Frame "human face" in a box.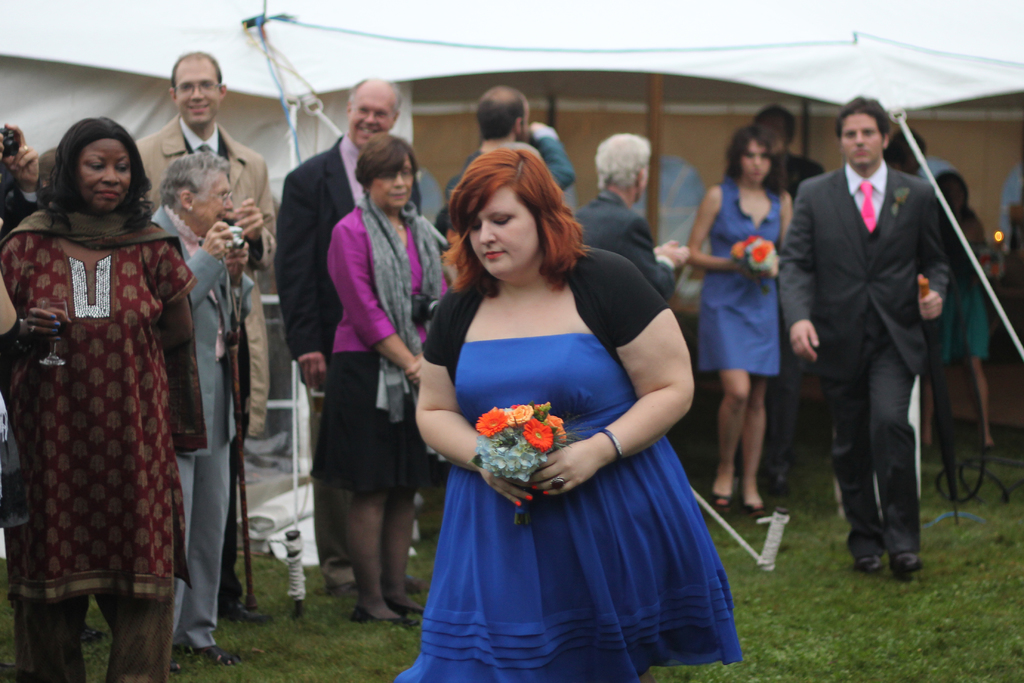
bbox=(194, 180, 232, 234).
